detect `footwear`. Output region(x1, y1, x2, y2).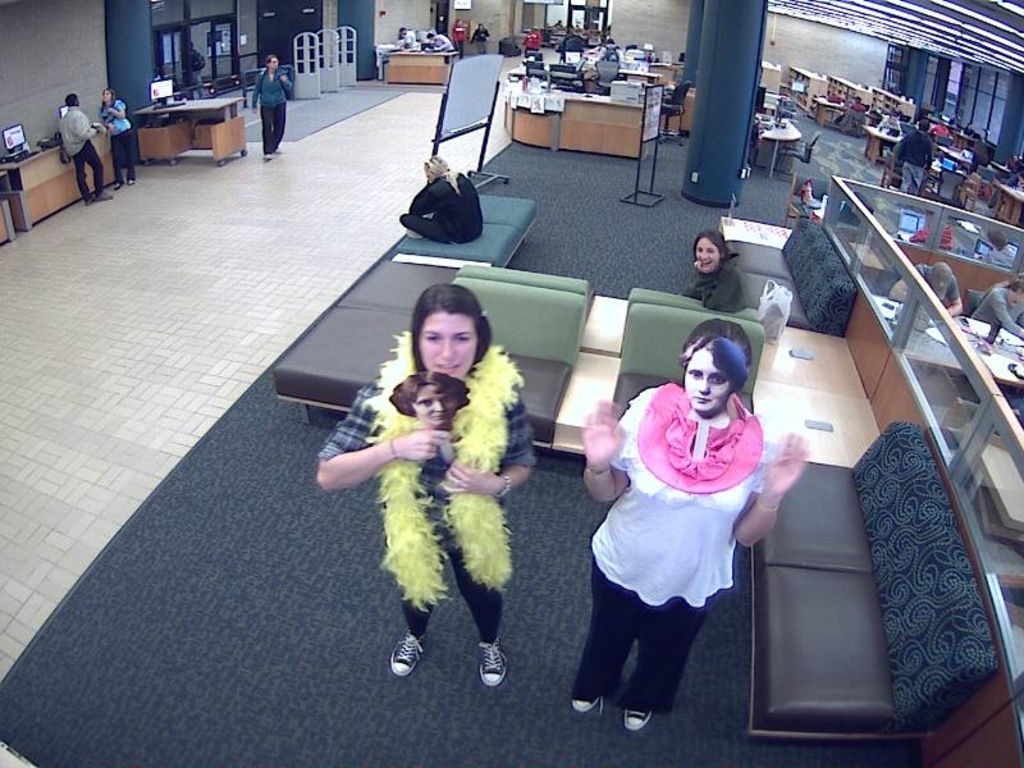
region(621, 709, 654, 728).
